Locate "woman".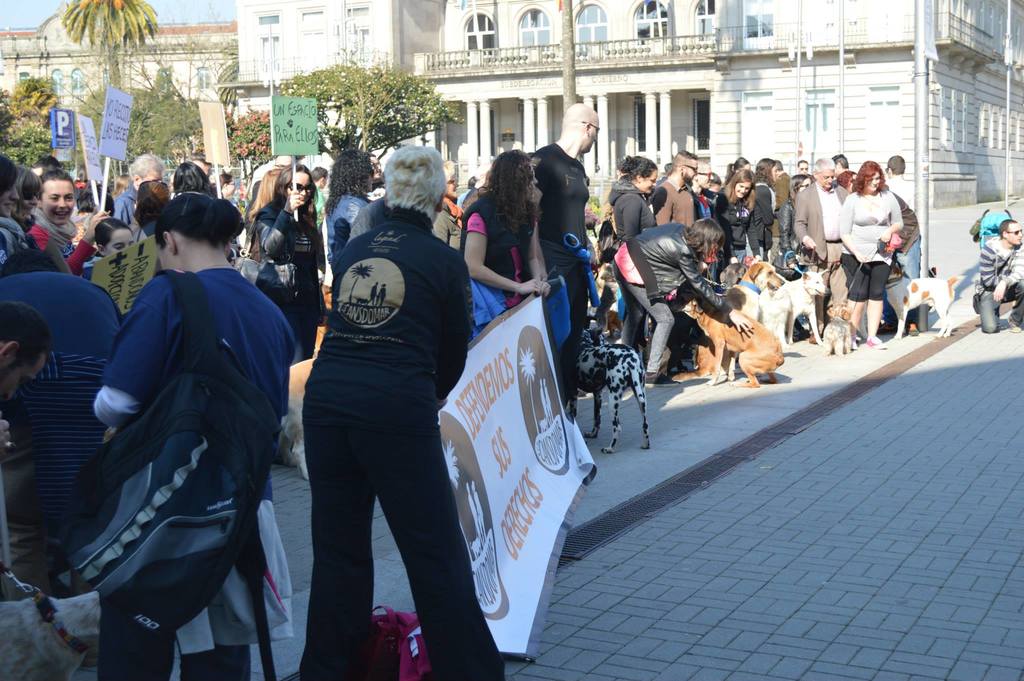
Bounding box: (left=28, top=169, right=113, bottom=278).
